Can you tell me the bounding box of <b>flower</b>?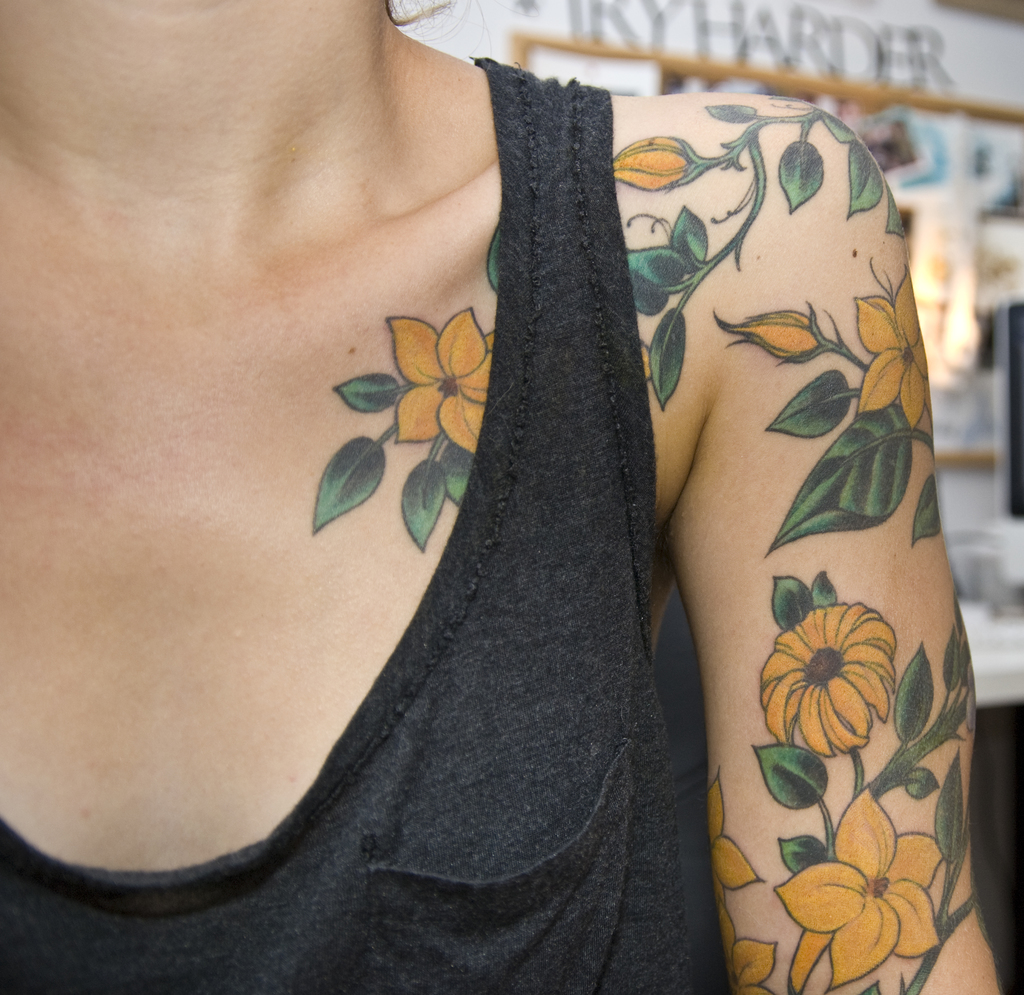
locate(836, 264, 928, 428).
